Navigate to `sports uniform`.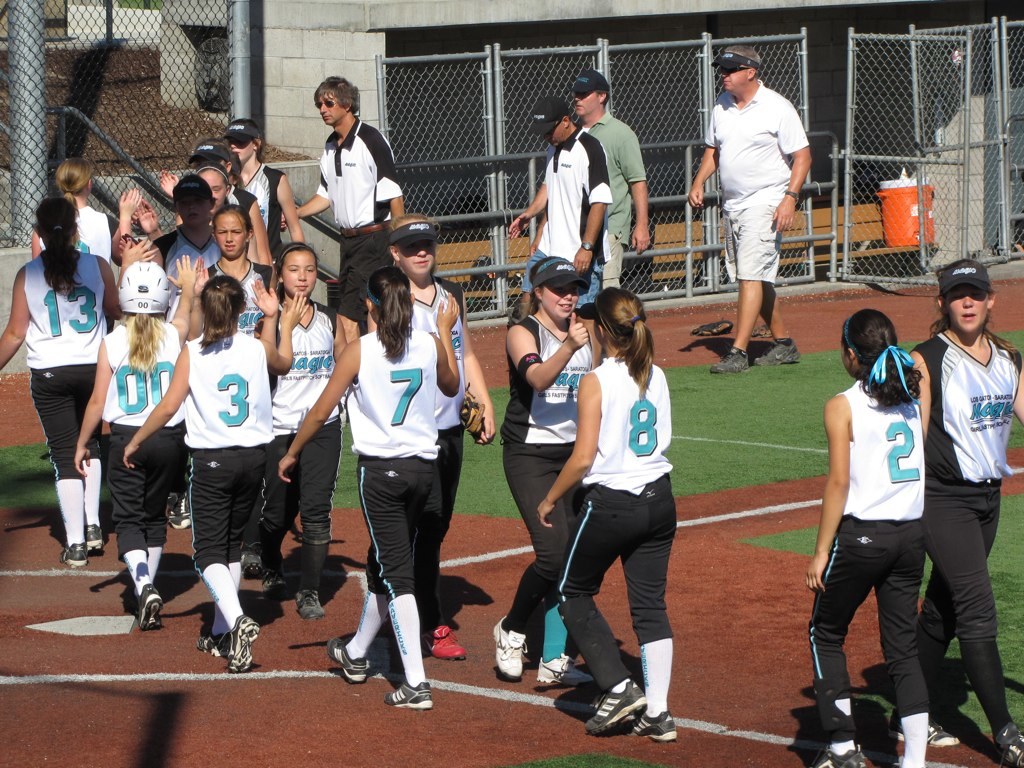
Navigation target: Rect(531, 100, 619, 310).
